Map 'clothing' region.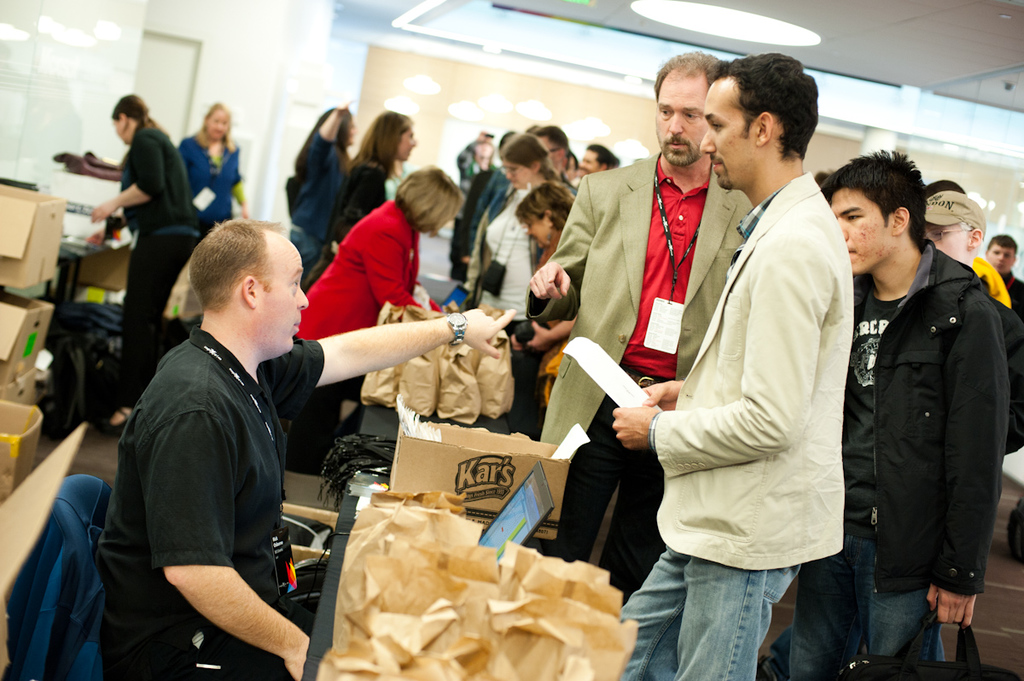
Mapped to BBox(117, 118, 200, 414).
